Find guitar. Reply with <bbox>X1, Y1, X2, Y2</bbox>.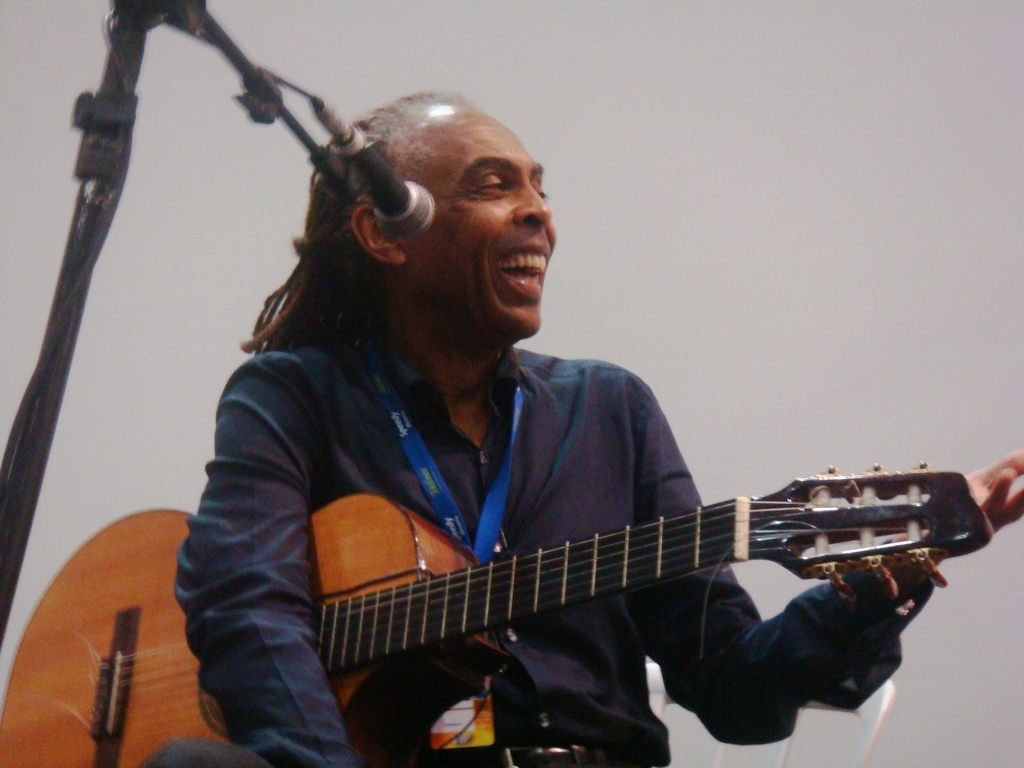
<bbox>0, 457, 996, 767</bbox>.
